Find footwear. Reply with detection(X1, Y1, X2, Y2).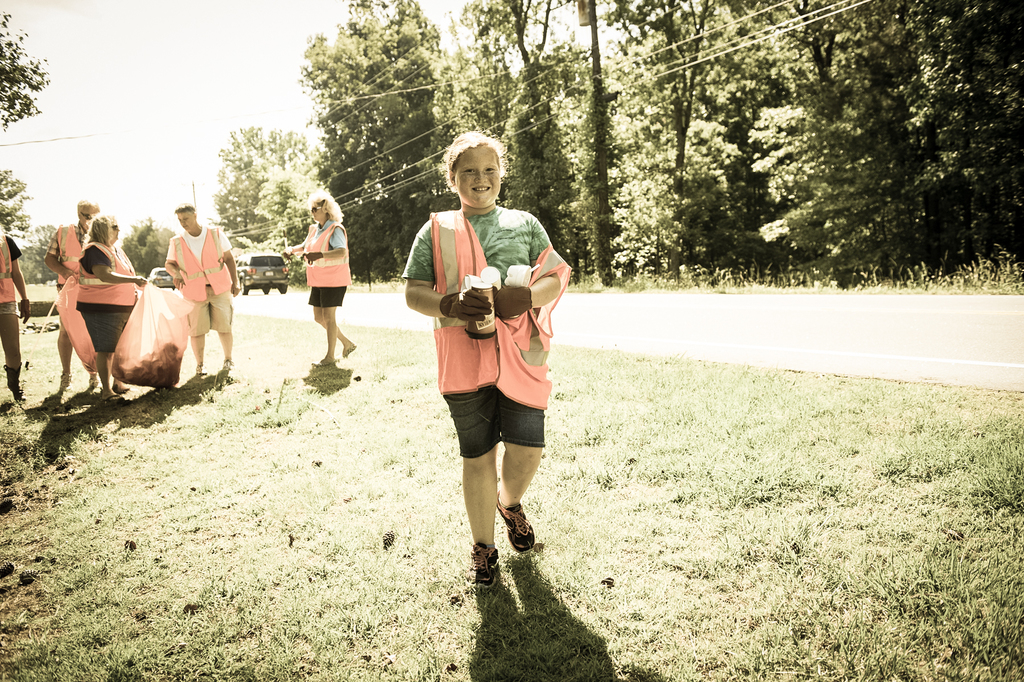
detection(310, 350, 339, 370).
